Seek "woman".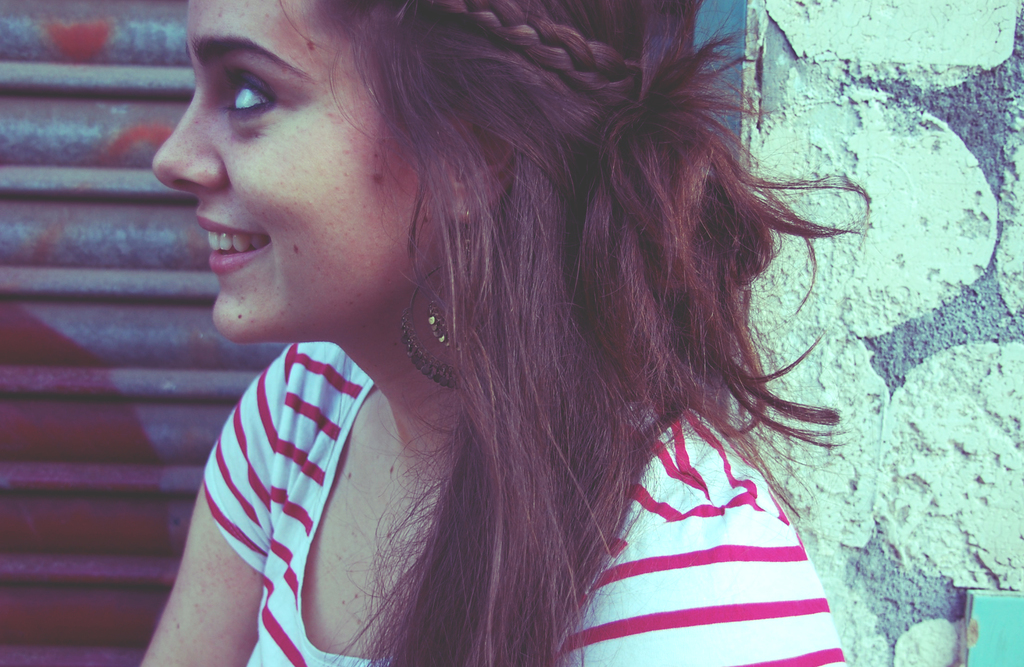
bbox=(136, 0, 872, 666).
